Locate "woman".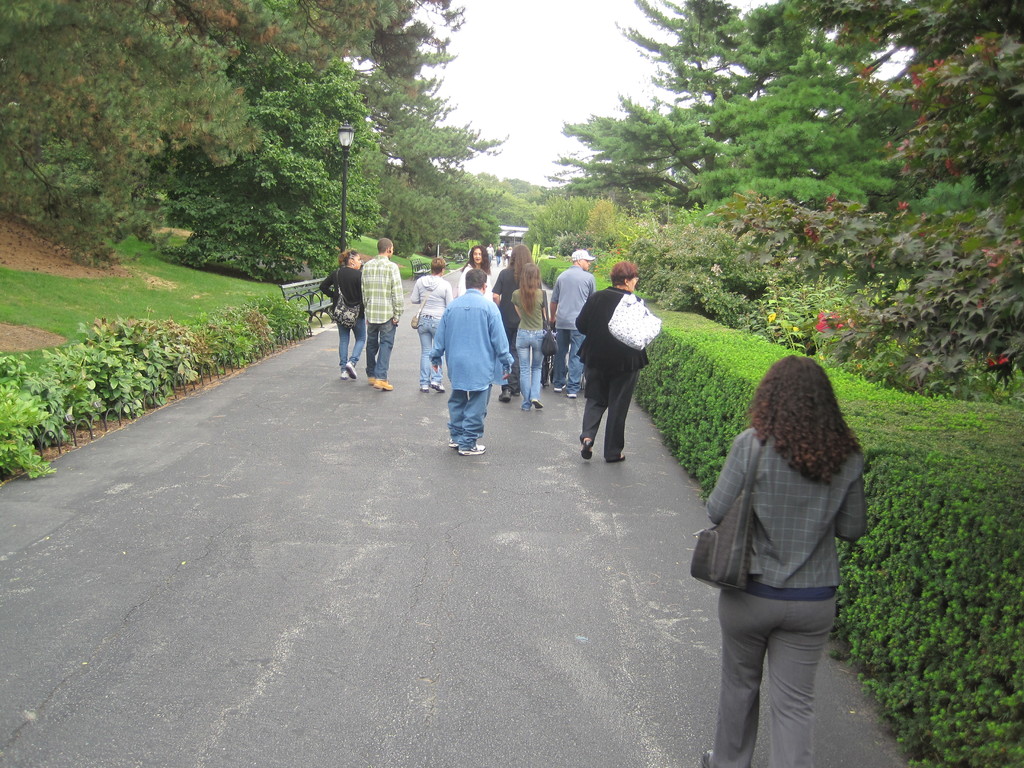
Bounding box: (left=505, top=260, right=552, bottom=418).
